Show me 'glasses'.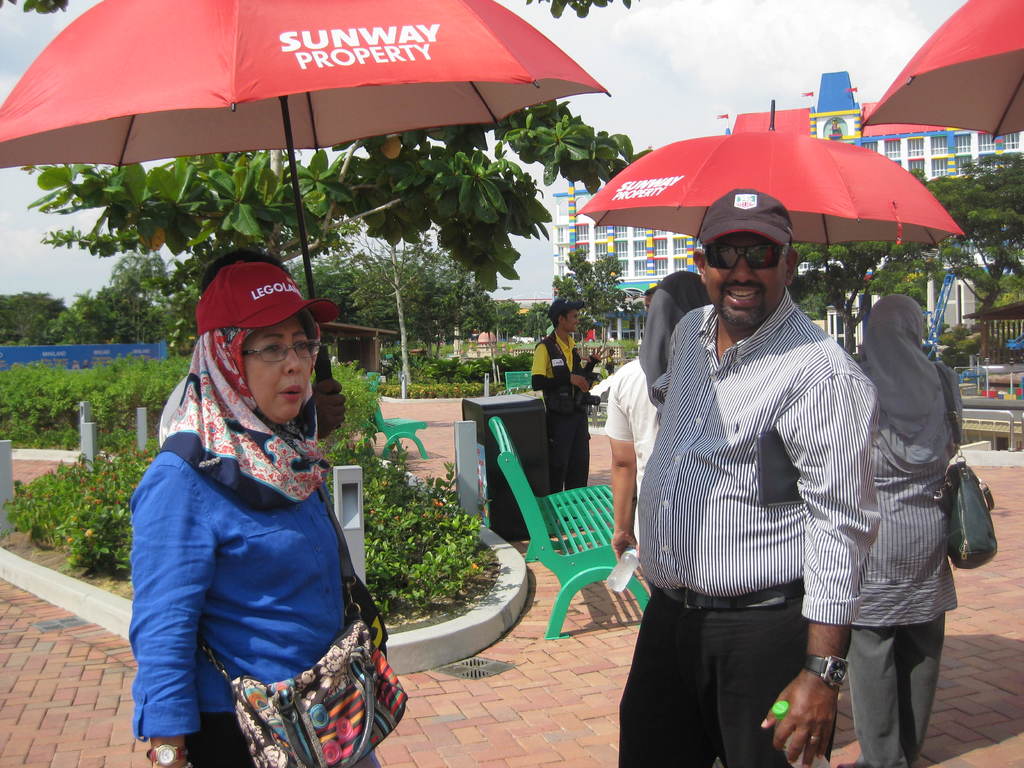
'glasses' is here: {"x1": 241, "y1": 336, "x2": 324, "y2": 362}.
